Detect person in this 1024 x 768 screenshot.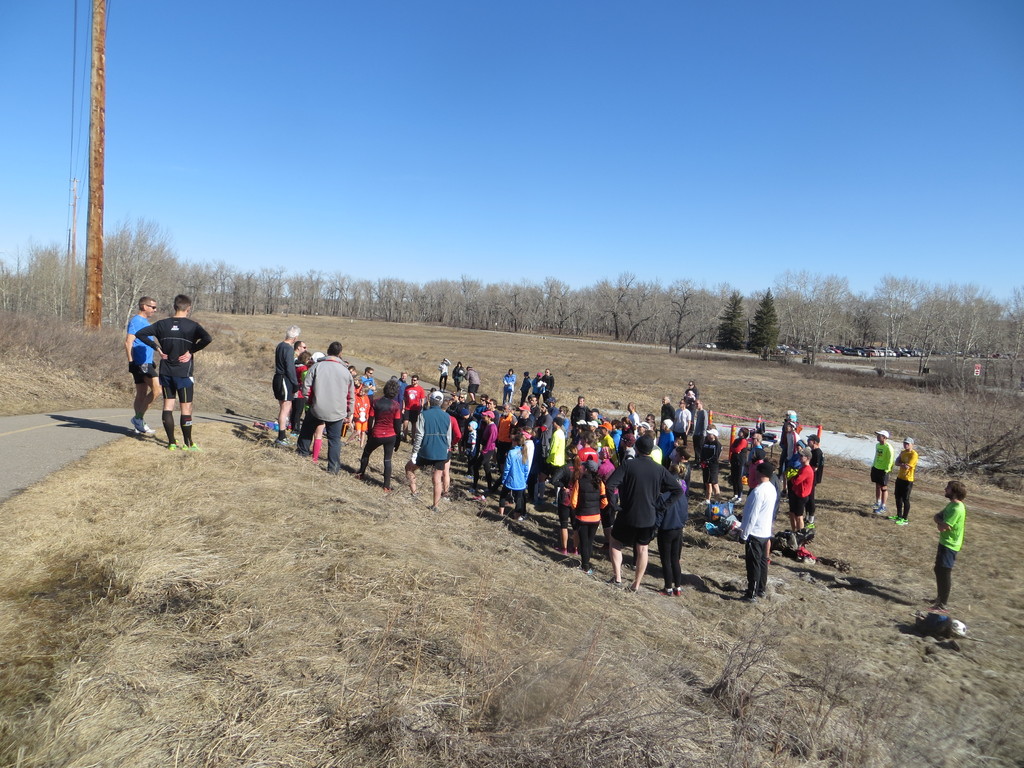
Detection: {"x1": 616, "y1": 423, "x2": 689, "y2": 598}.
